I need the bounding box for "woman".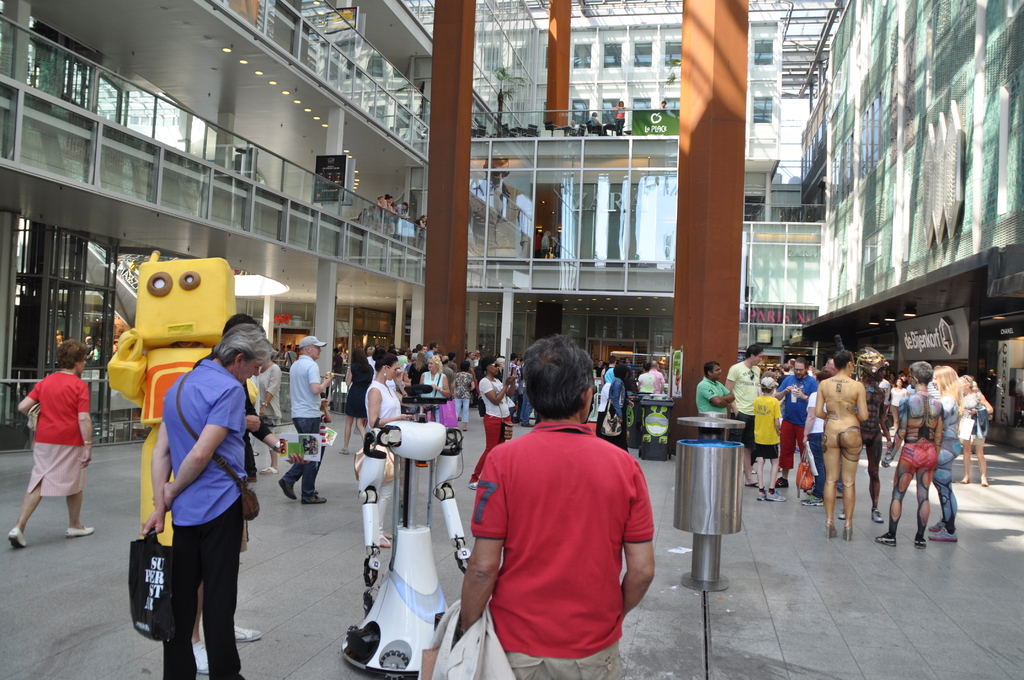
Here it is: (363, 352, 410, 550).
